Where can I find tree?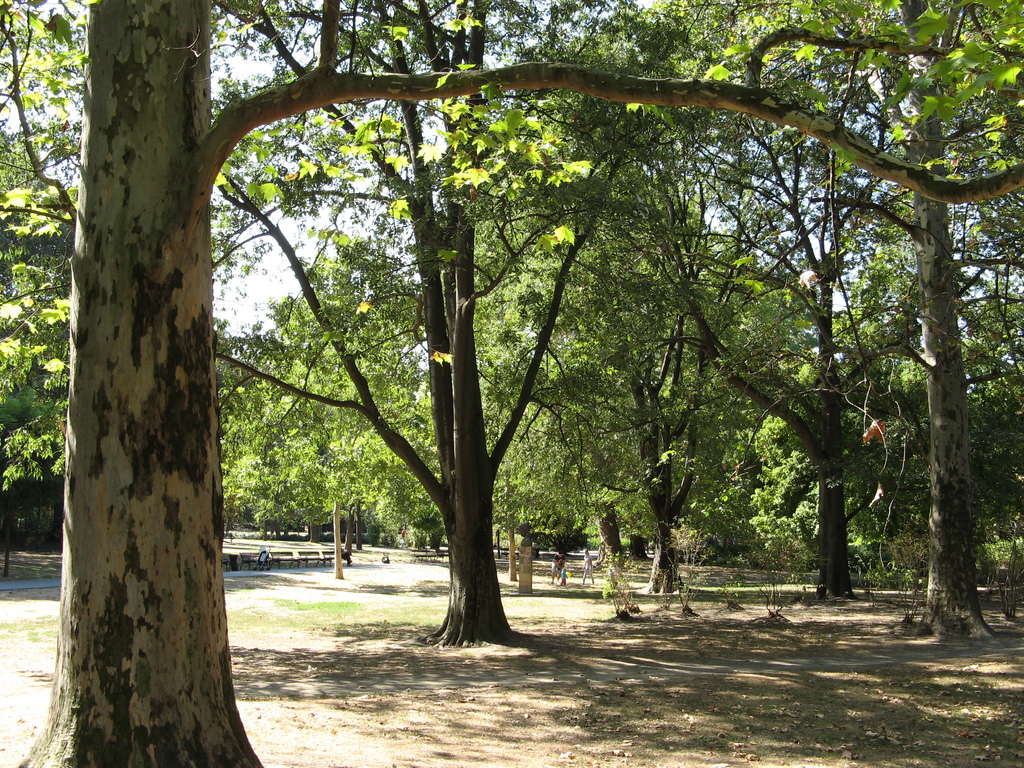
You can find it at x1=0 y1=0 x2=1023 y2=767.
